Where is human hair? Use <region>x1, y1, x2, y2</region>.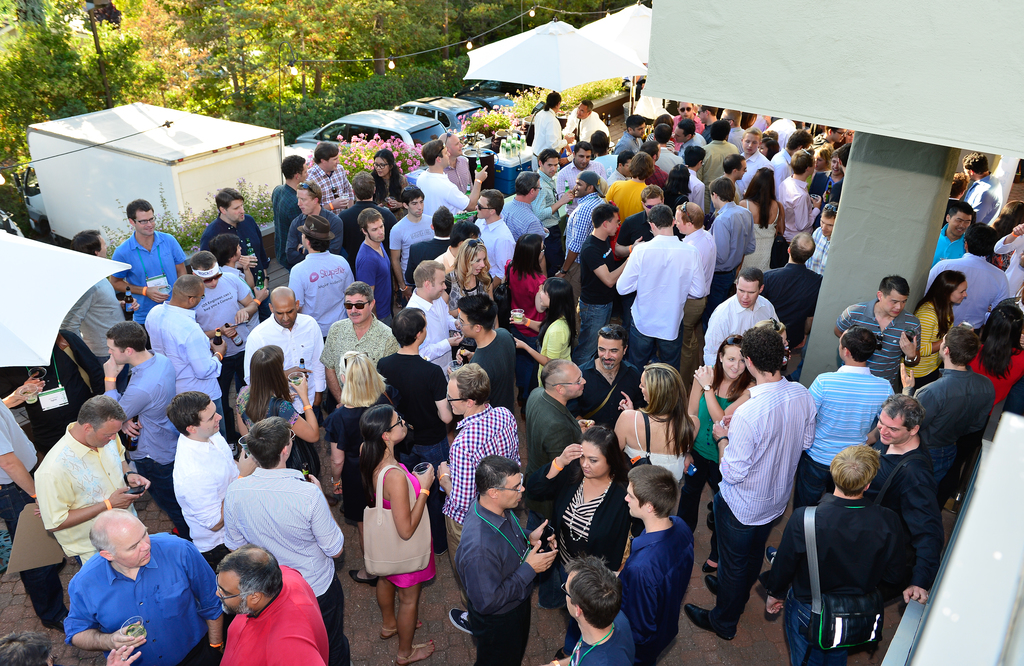
<region>510, 170, 543, 199</region>.
